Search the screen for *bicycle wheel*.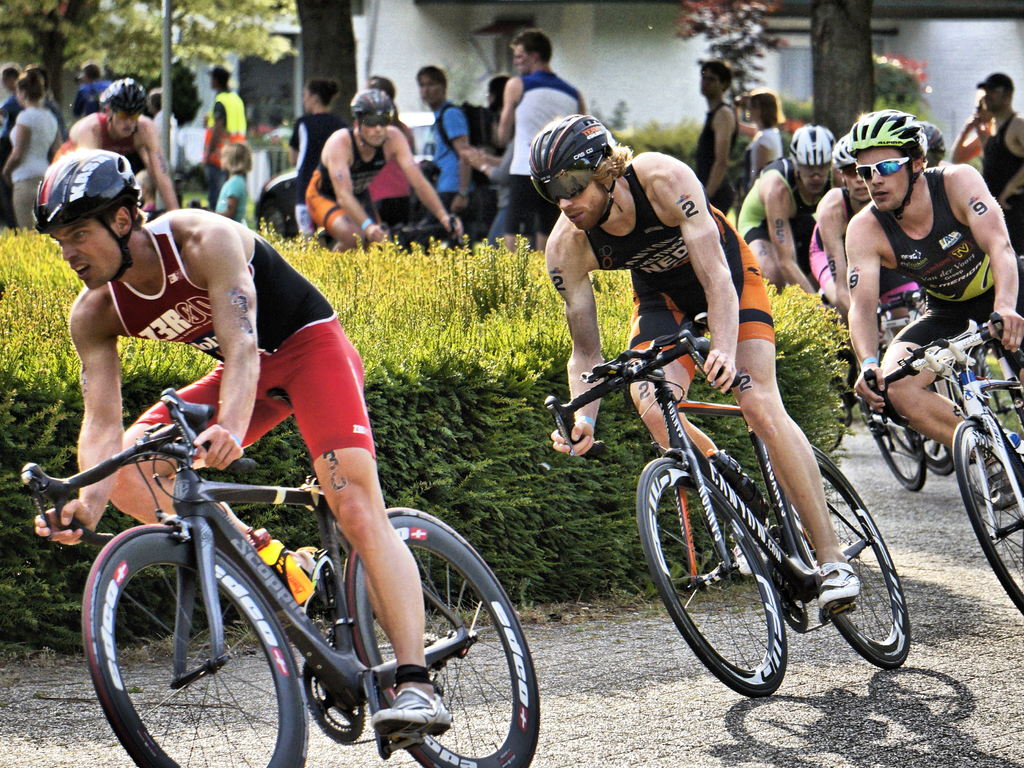
Found at 94:539:280:760.
